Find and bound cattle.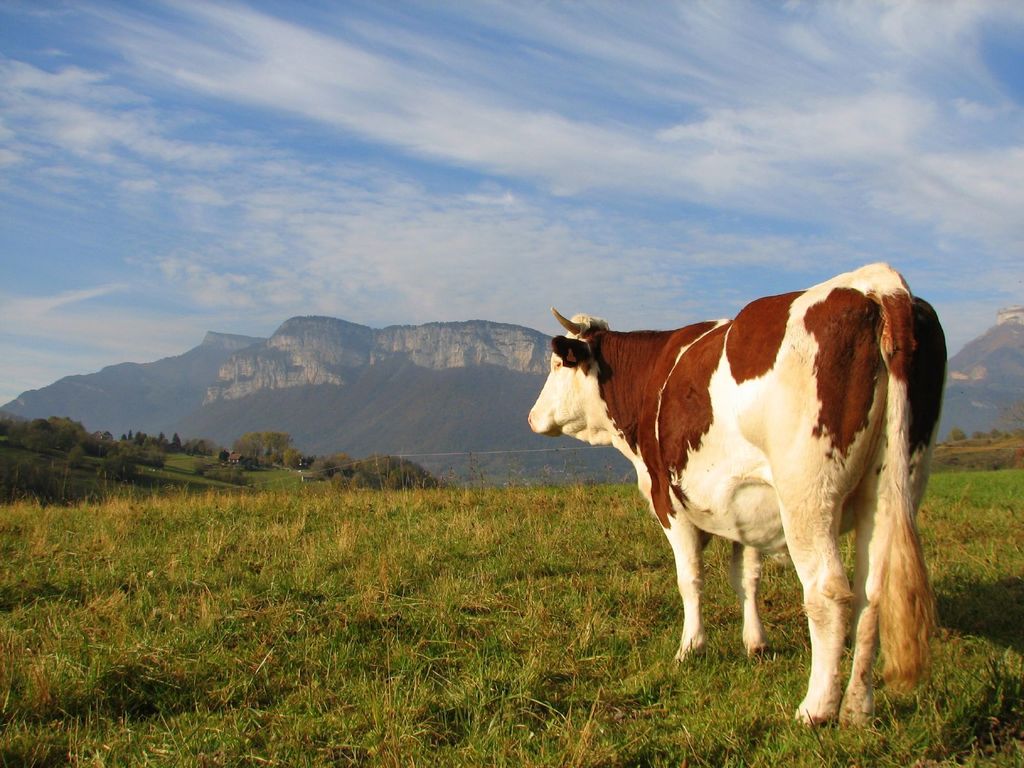
Bound: (536, 267, 947, 729).
